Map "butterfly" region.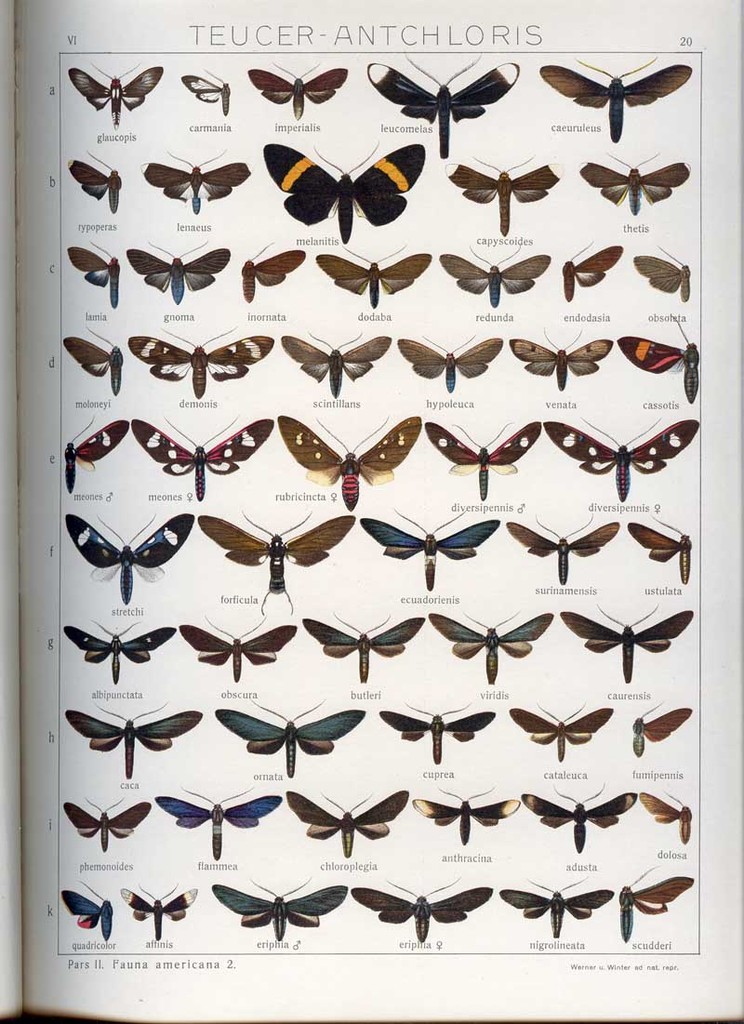
Mapped to 315, 243, 434, 311.
